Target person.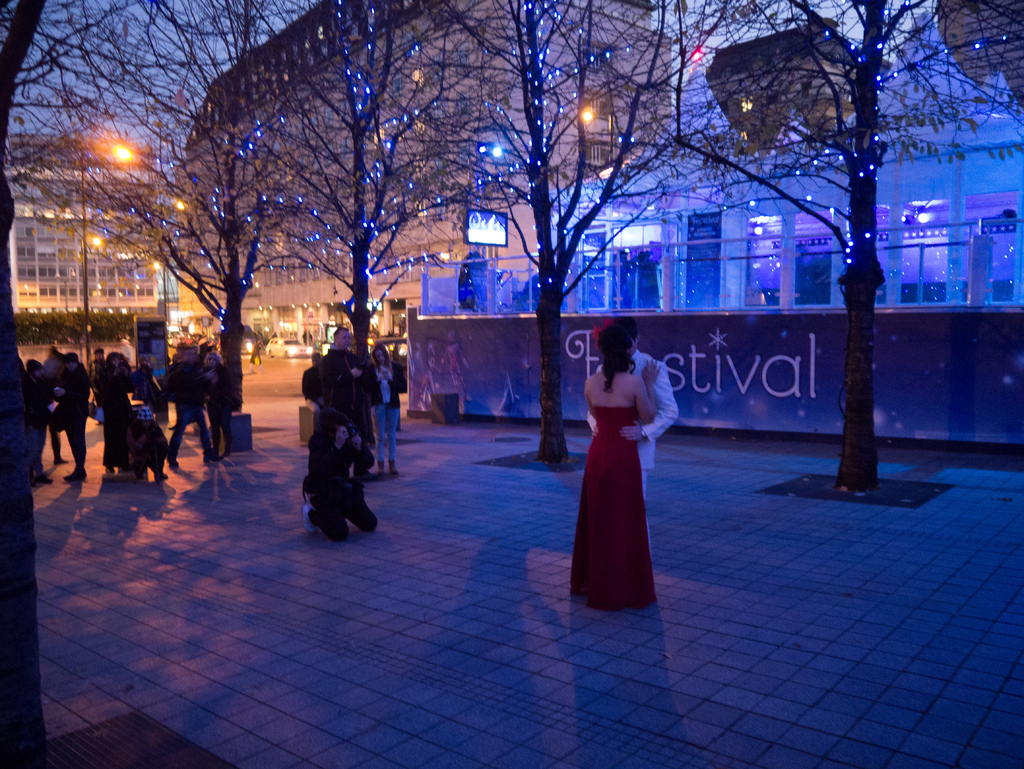
Target region: rect(370, 343, 408, 469).
